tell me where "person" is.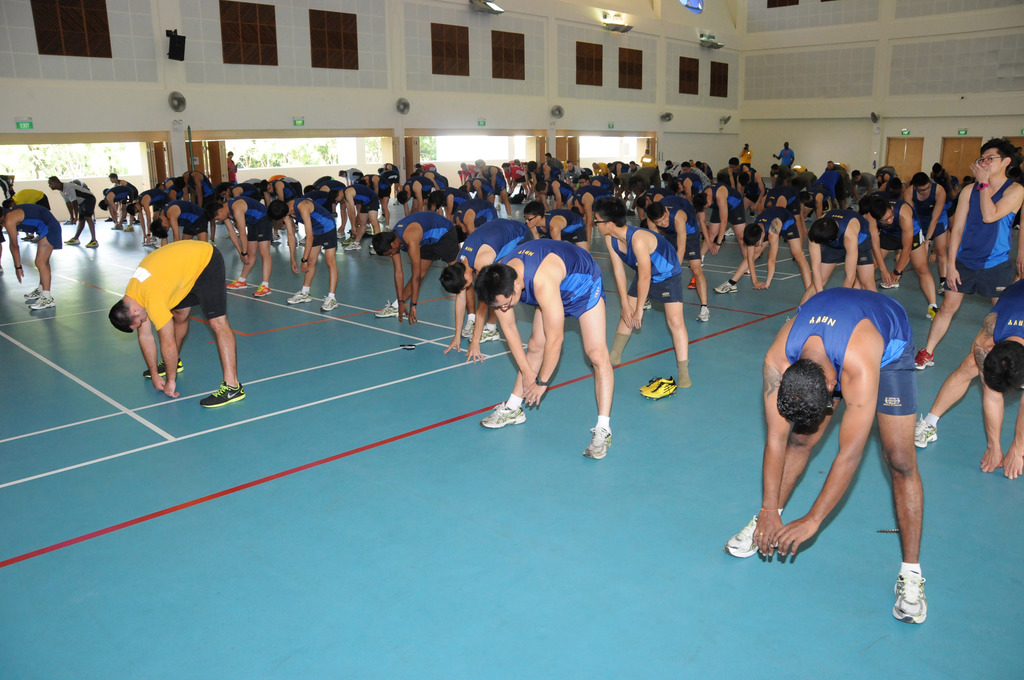
"person" is at left=148, top=182, right=215, bottom=236.
